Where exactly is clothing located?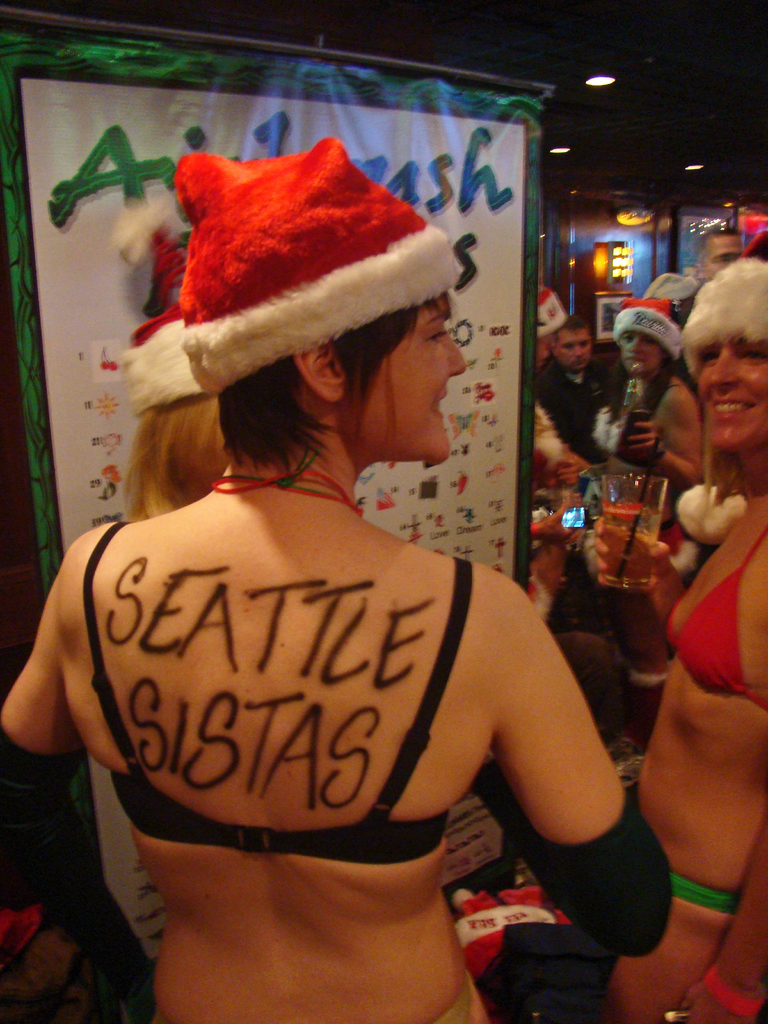
Its bounding box is 660 524 767 710.
